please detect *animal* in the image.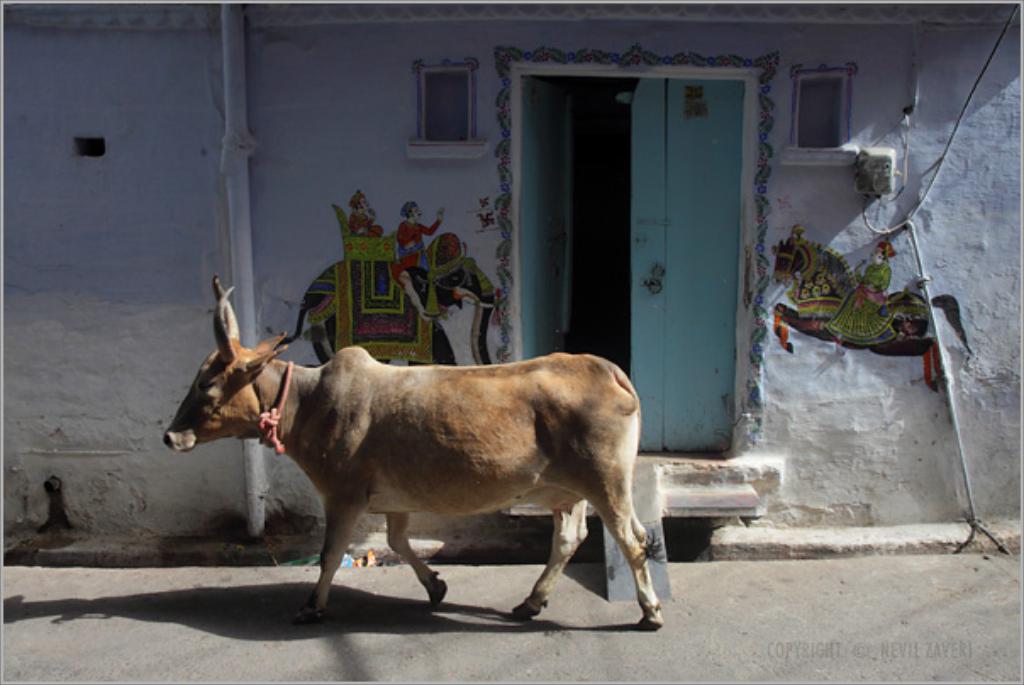
278,231,502,366.
